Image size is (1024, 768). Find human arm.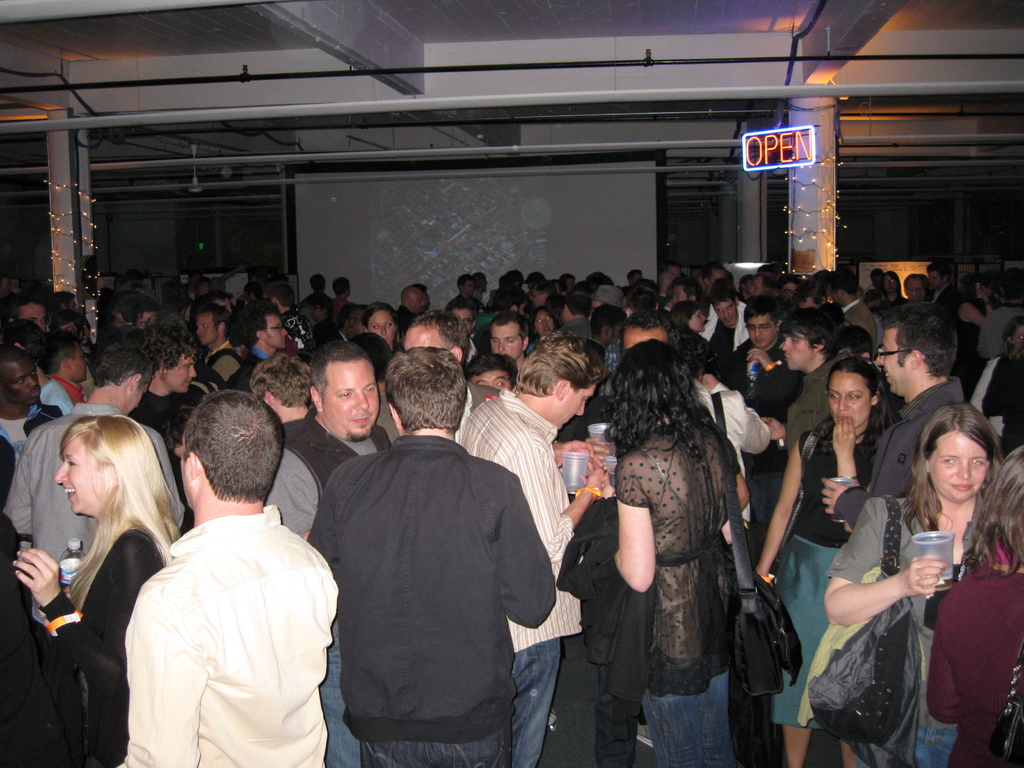
box=[730, 392, 796, 459].
